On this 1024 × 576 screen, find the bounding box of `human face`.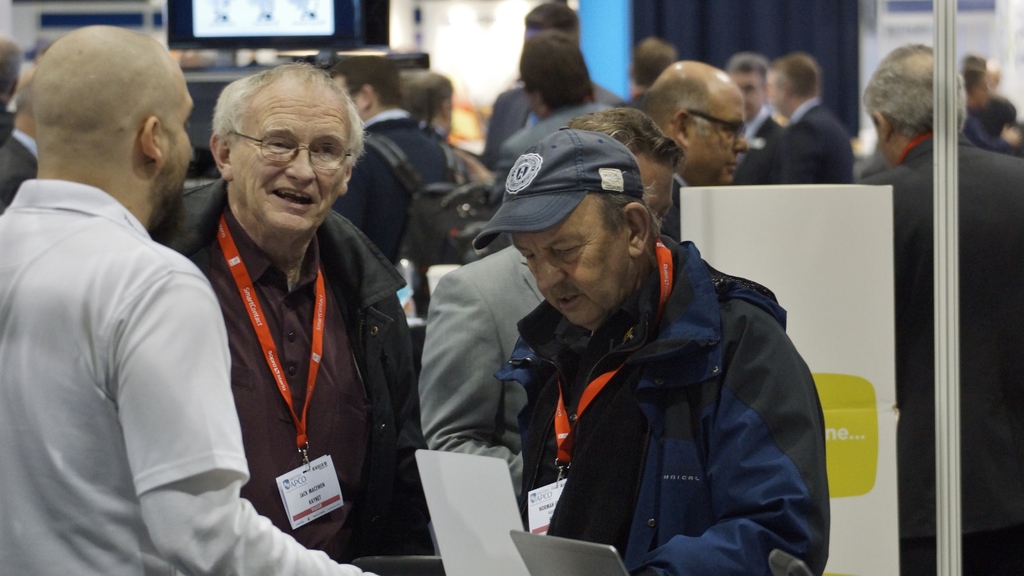
Bounding box: left=161, top=74, right=194, bottom=225.
